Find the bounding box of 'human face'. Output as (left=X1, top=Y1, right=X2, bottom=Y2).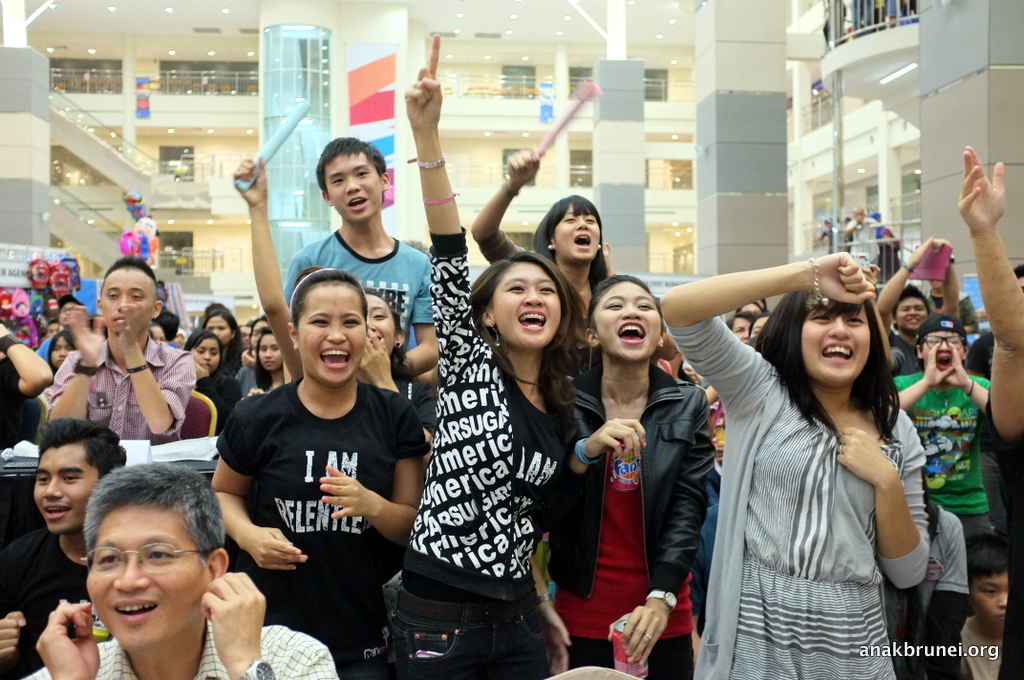
(left=291, top=278, right=361, bottom=387).
